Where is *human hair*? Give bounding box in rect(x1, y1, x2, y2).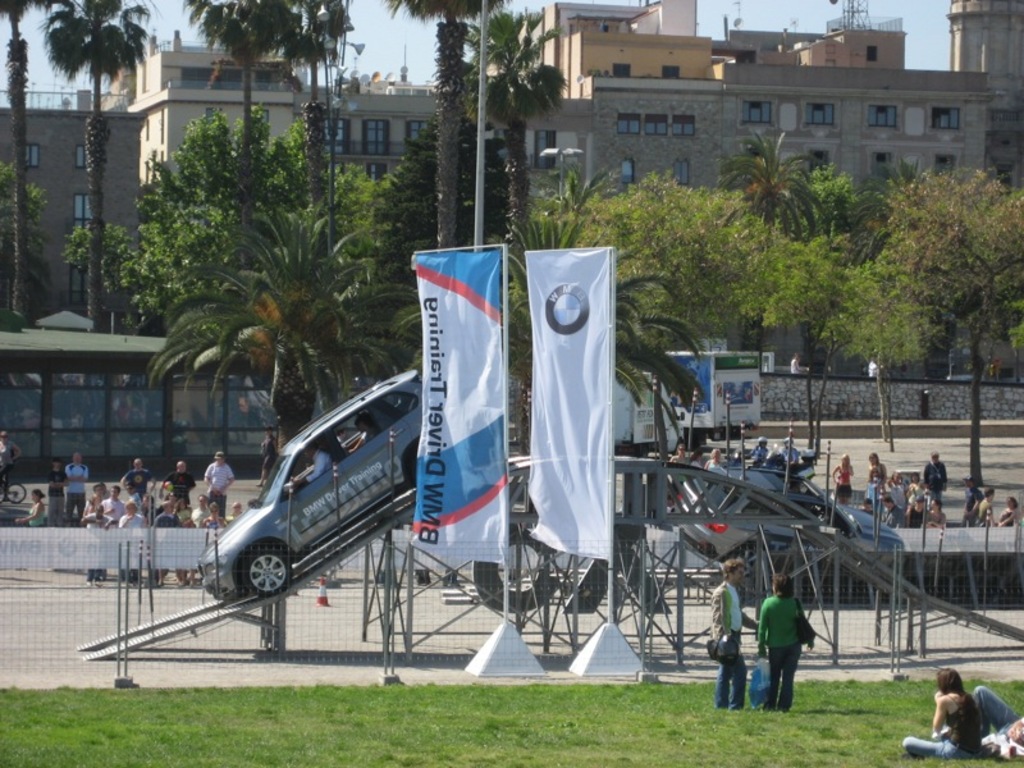
rect(938, 671, 965, 698).
